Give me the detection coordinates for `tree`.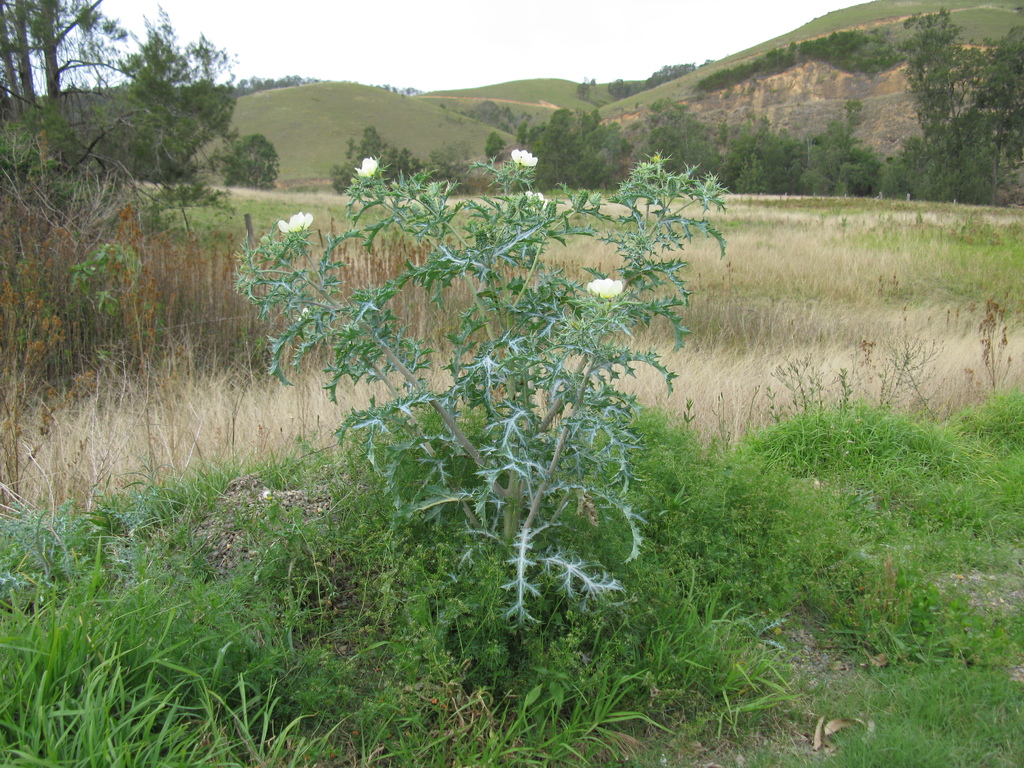
(219,135,287,193).
